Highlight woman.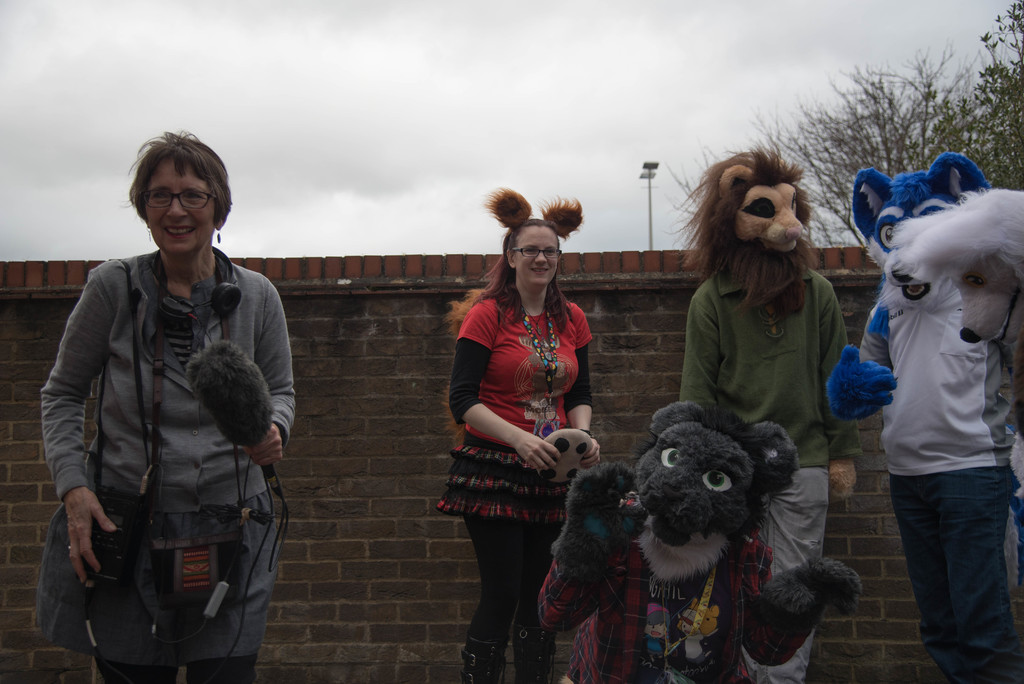
Highlighted region: pyautogui.locateOnScreen(444, 208, 605, 656).
